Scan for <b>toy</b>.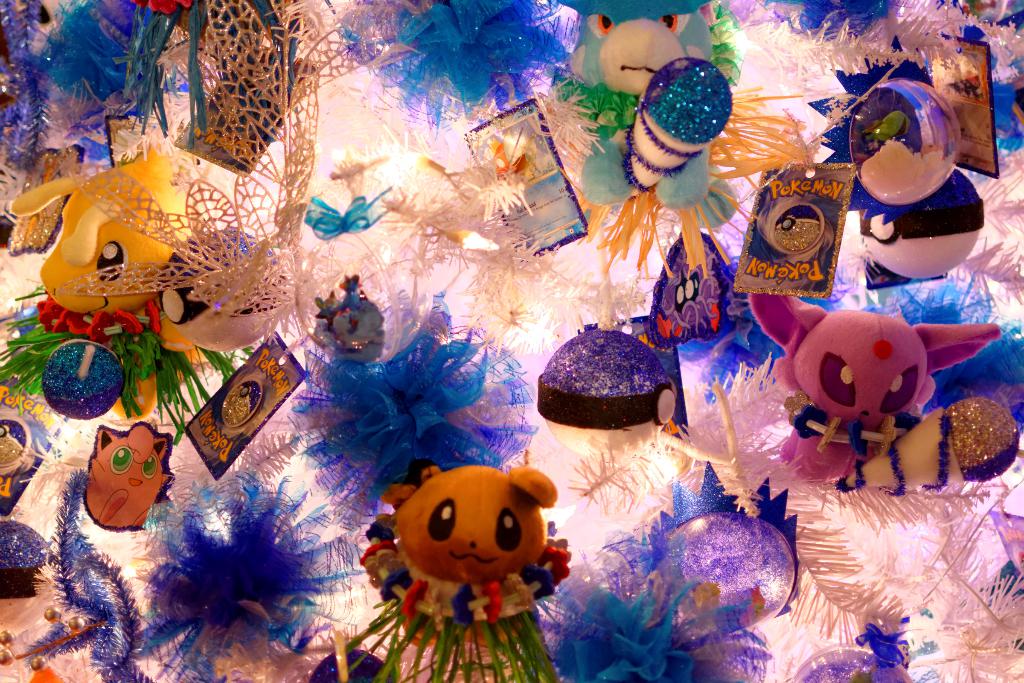
Scan result: bbox=[175, 326, 305, 485].
